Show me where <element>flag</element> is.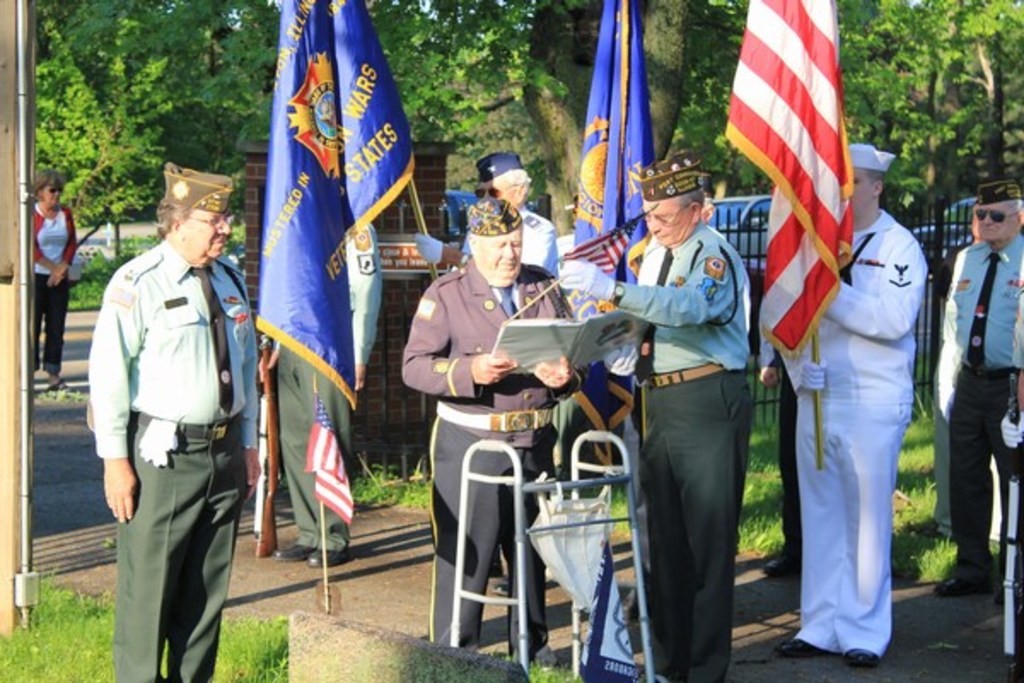
<element>flag</element> is at x1=232 y1=0 x2=435 y2=408.
